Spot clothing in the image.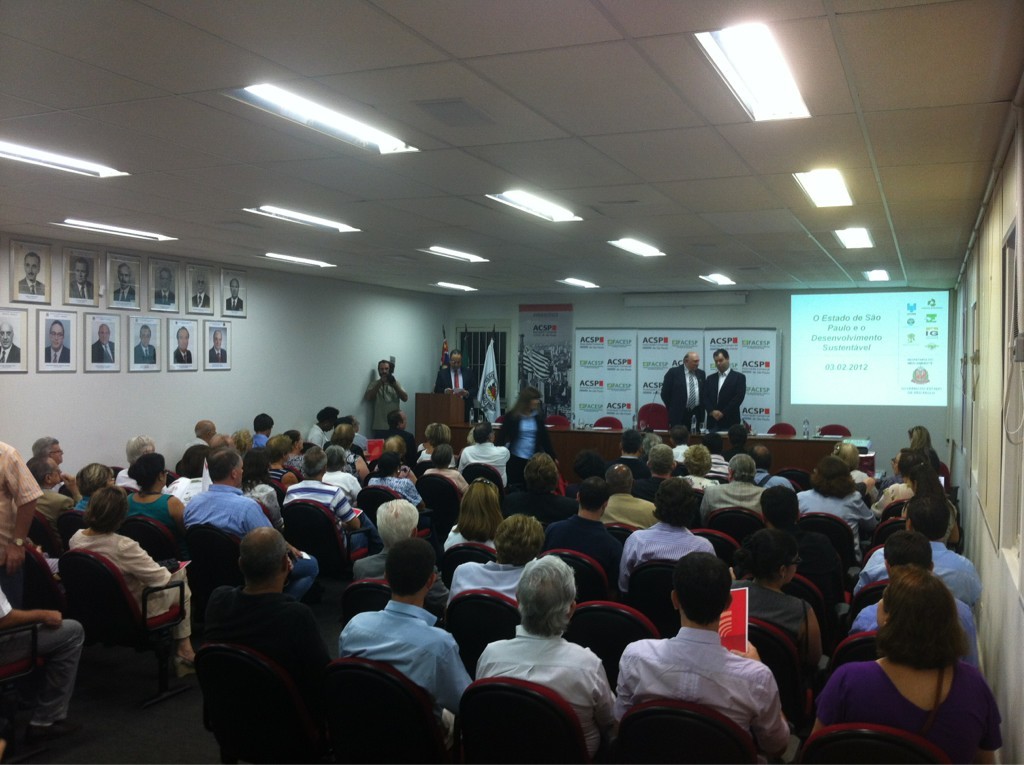
clothing found at select_region(156, 287, 176, 305).
